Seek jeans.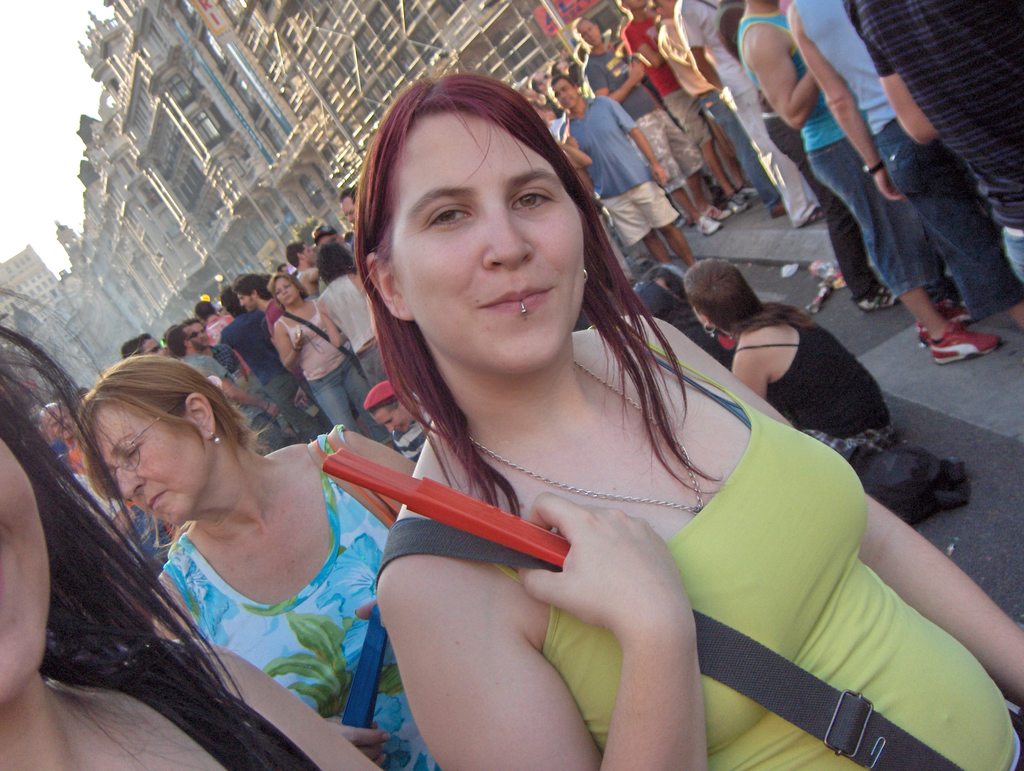
[309,353,369,426].
